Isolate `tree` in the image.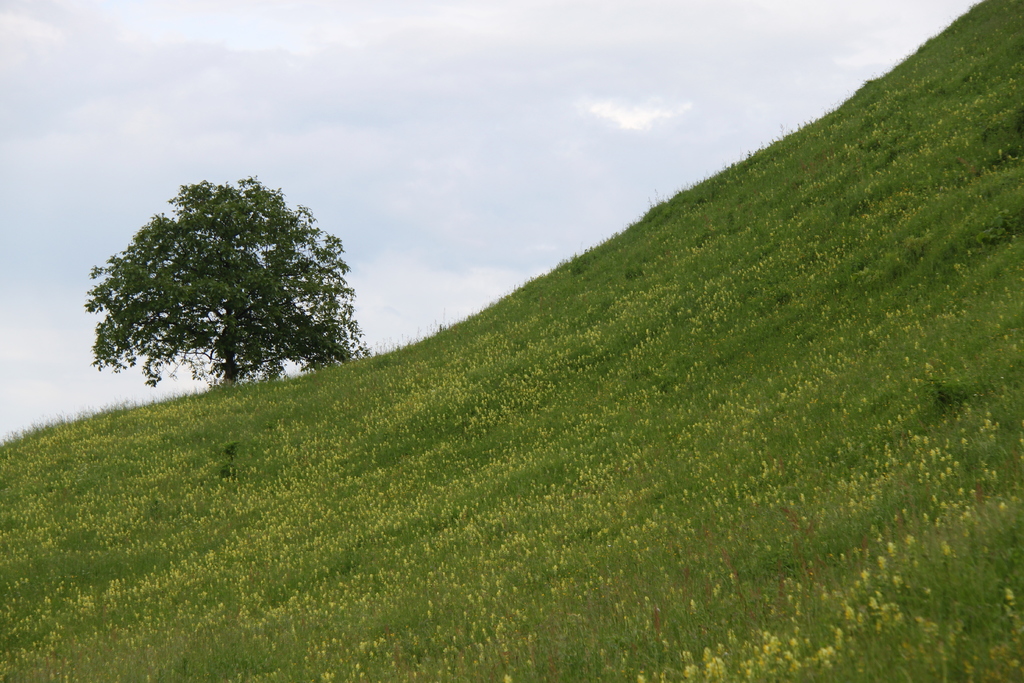
Isolated region: detection(84, 177, 366, 387).
